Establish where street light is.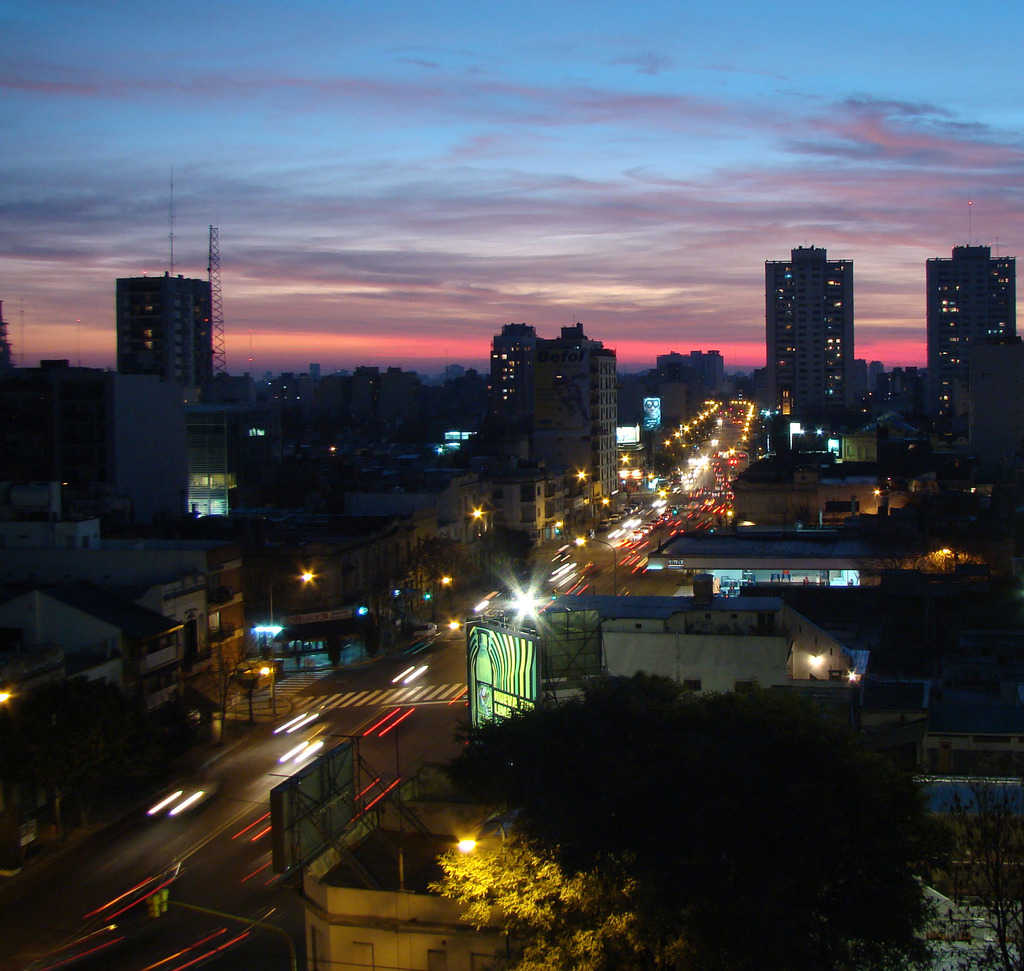
Established at x1=271, y1=568, x2=314, y2=713.
